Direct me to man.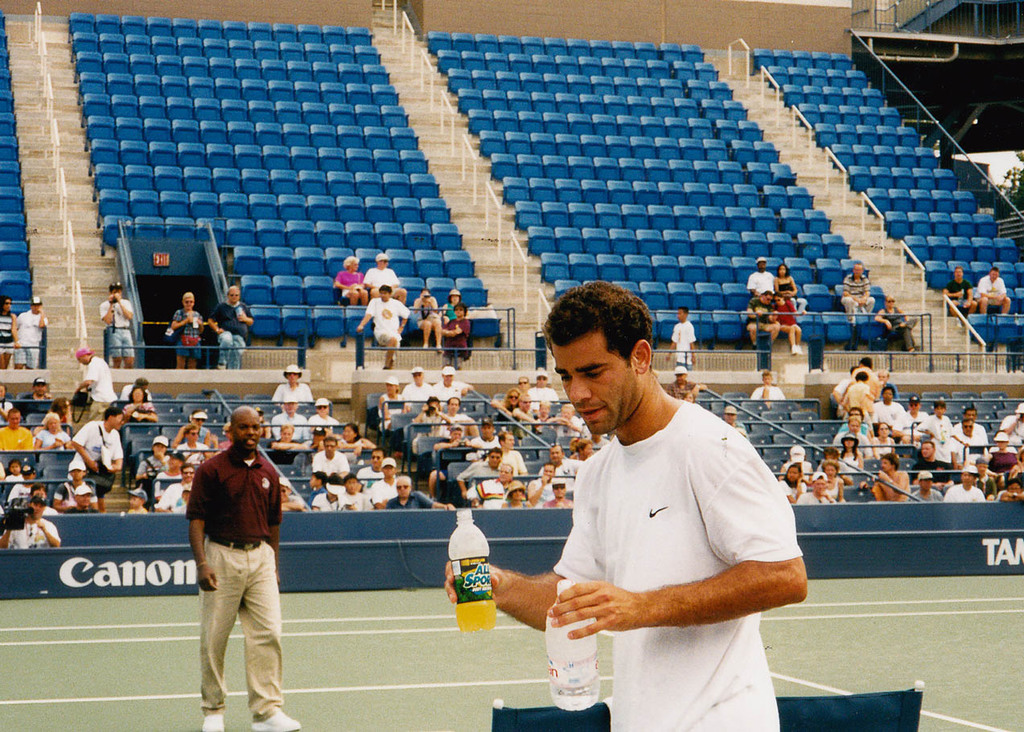
Direction: <region>178, 402, 297, 726</region>.
